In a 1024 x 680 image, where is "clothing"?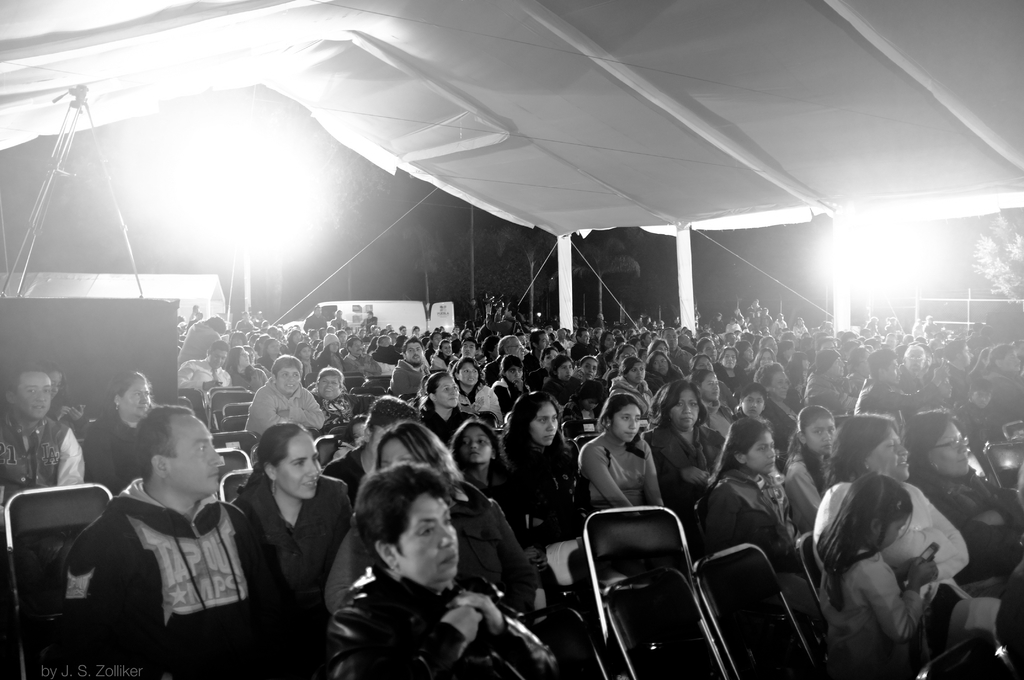
[647,366,684,392].
